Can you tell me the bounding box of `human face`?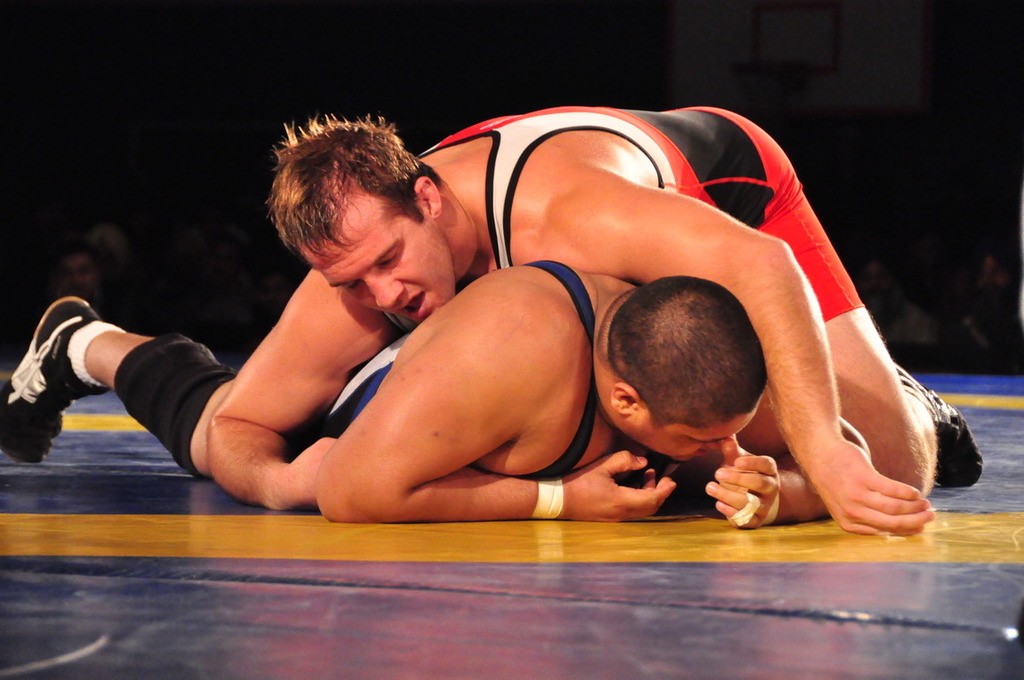
rect(624, 400, 764, 467).
